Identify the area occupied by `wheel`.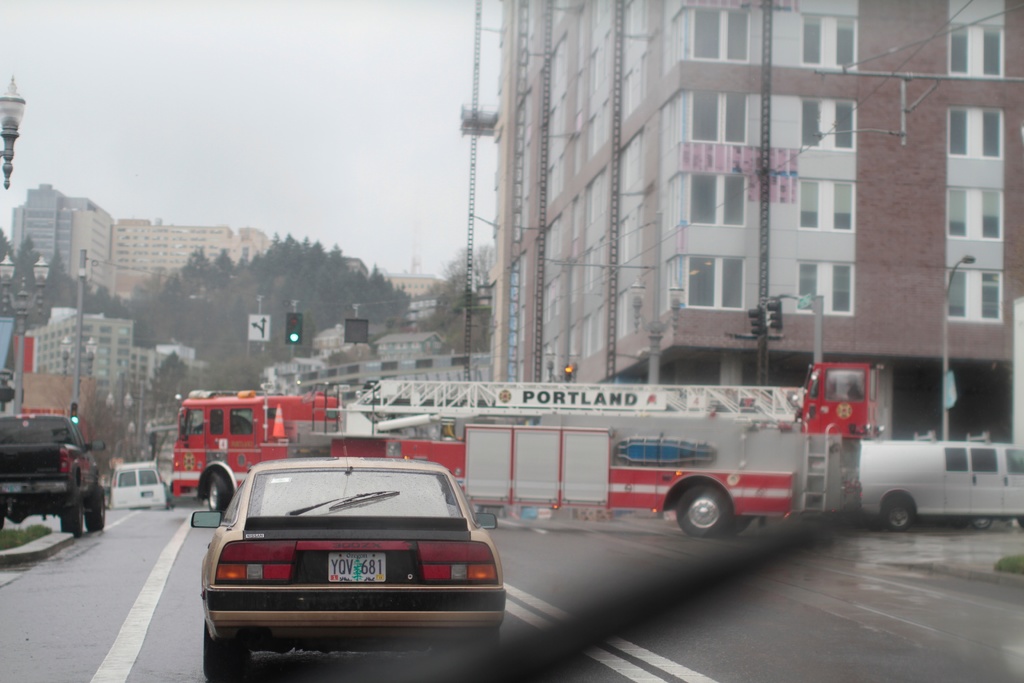
Area: {"x1": 84, "y1": 491, "x2": 107, "y2": 532}.
